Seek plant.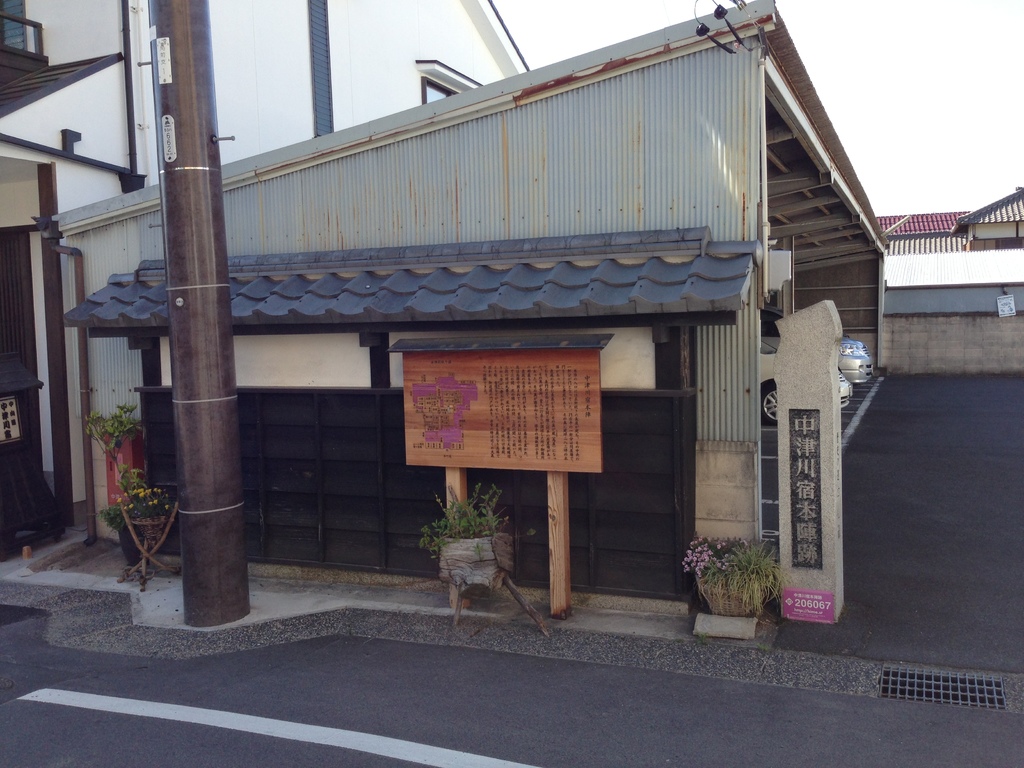
[x1=401, y1=480, x2=514, y2=602].
